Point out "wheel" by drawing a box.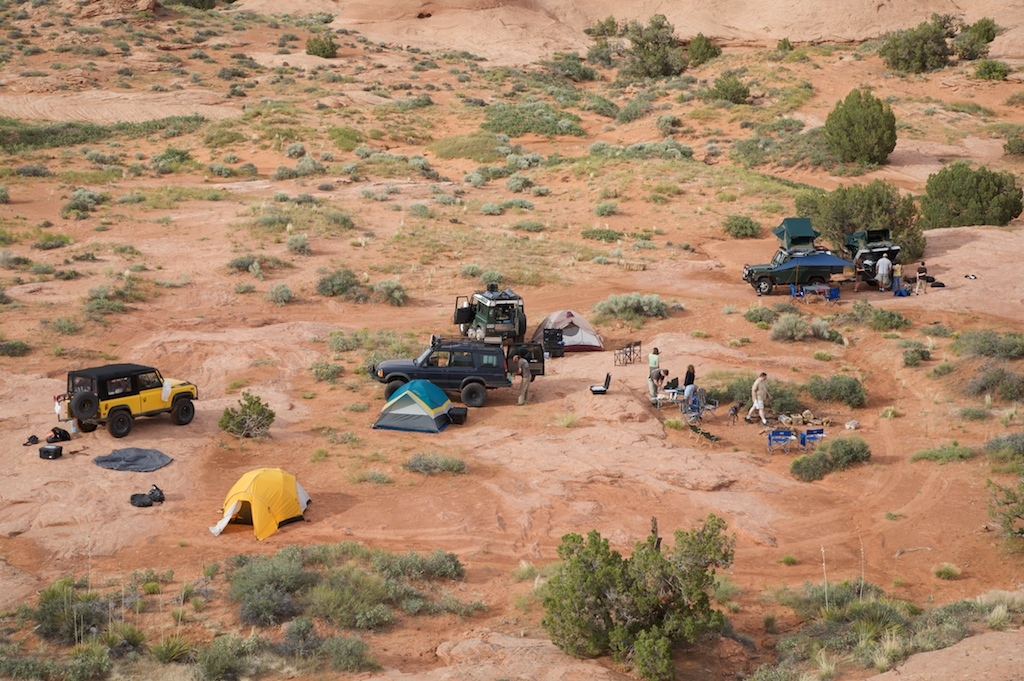
(384,381,401,403).
